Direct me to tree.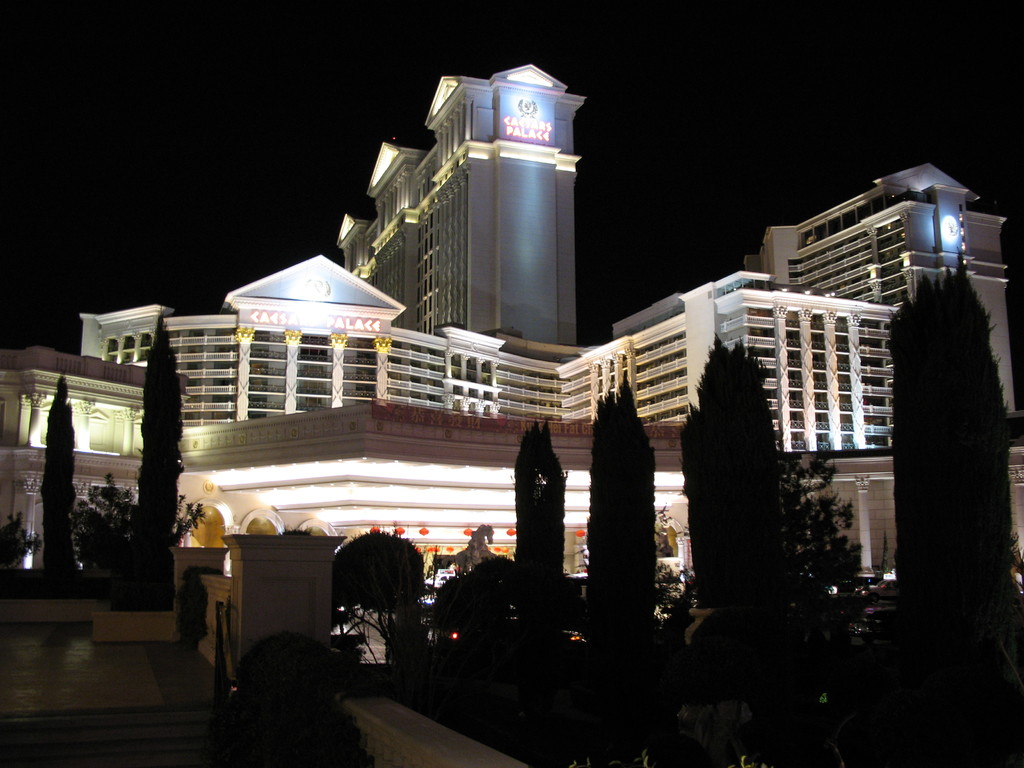
Direction: (left=68, top=461, right=132, bottom=584).
